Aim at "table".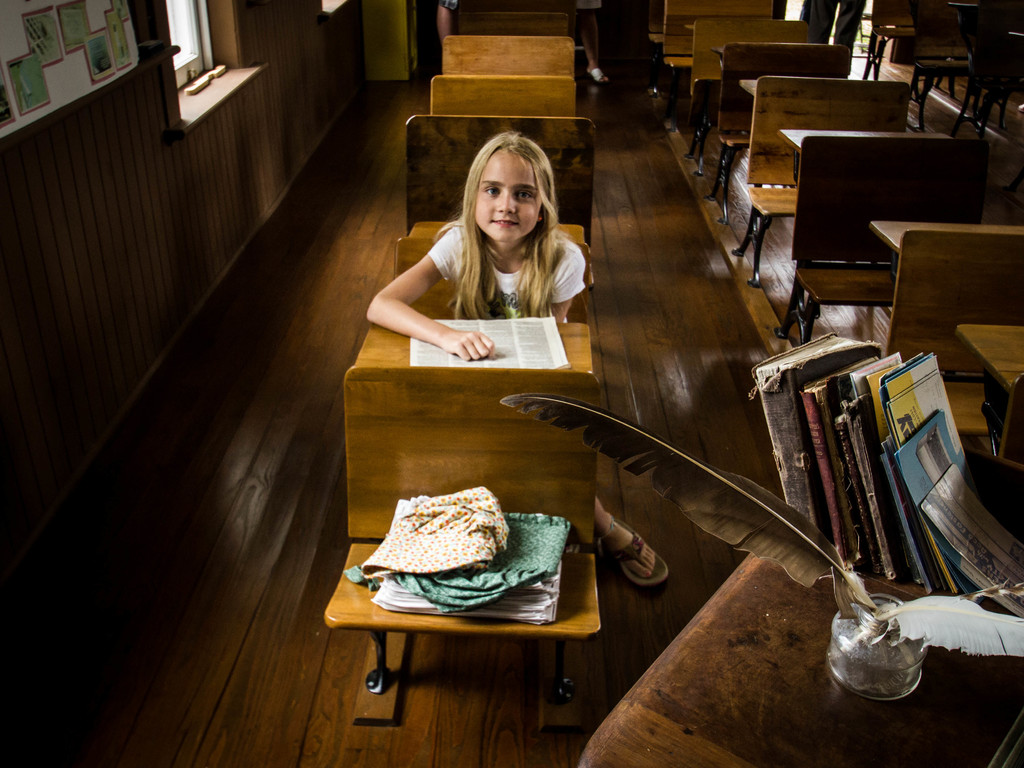
Aimed at l=952, t=322, r=1023, b=449.
